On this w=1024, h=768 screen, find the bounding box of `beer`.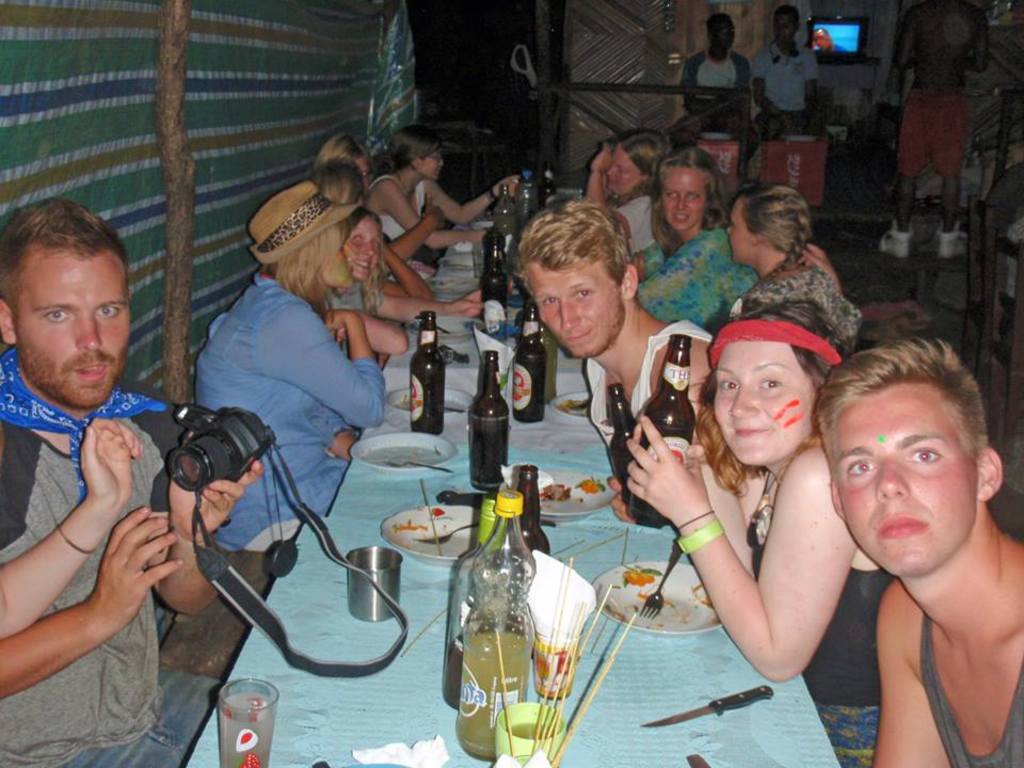
Bounding box: x1=483, y1=237, x2=506, y2=346.
